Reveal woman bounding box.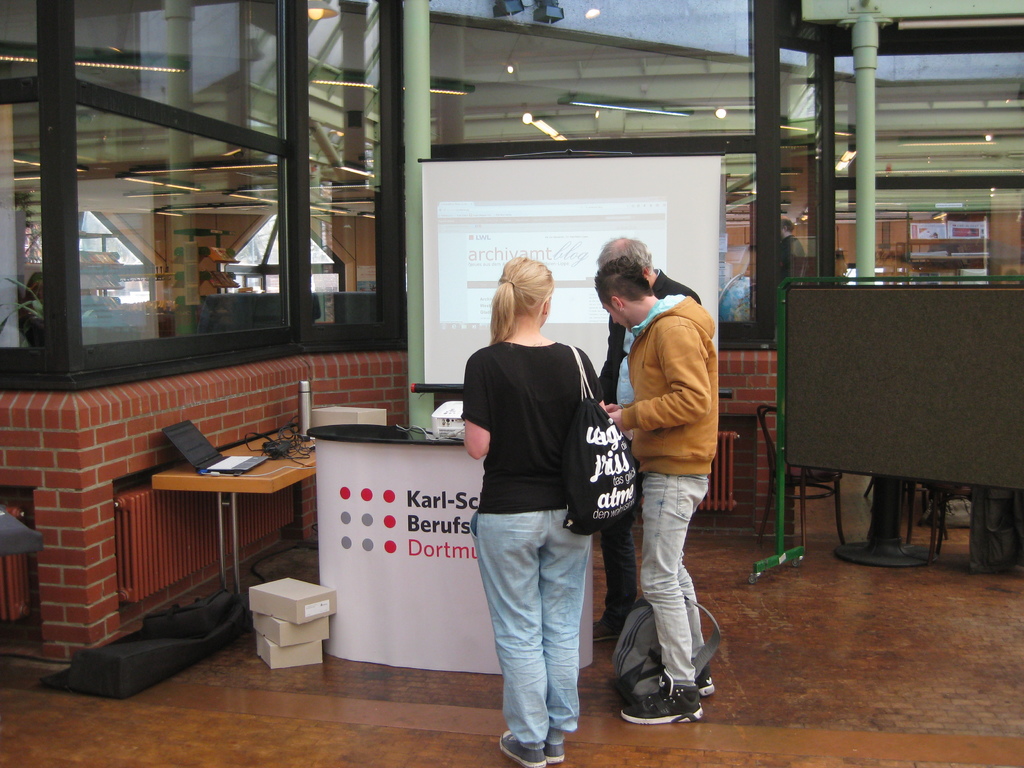
Revealed: crop(458, 255, 607, 767).
